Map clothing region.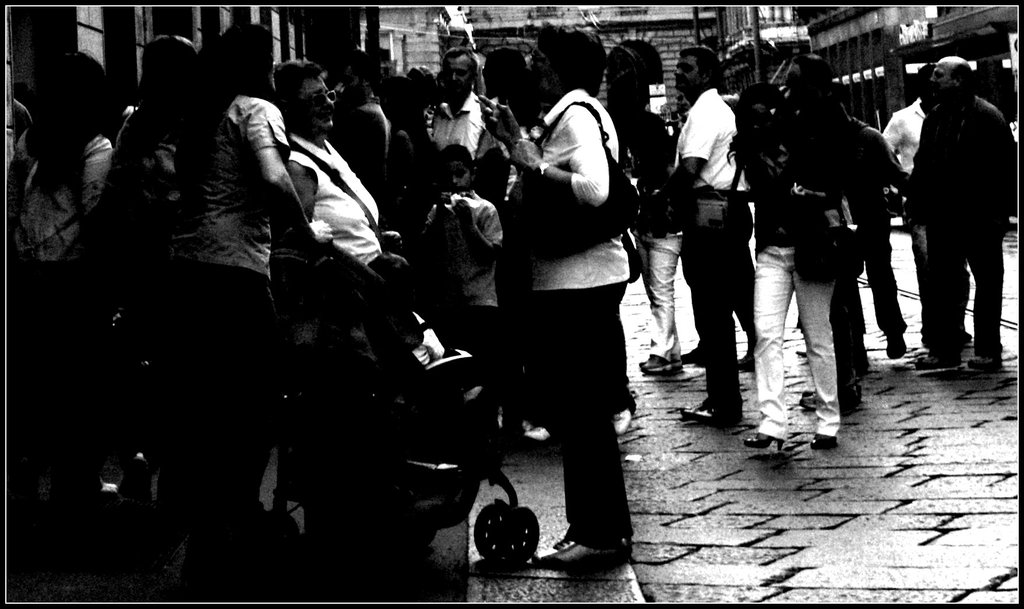
Mapped to (509, 88, 632, 549).
